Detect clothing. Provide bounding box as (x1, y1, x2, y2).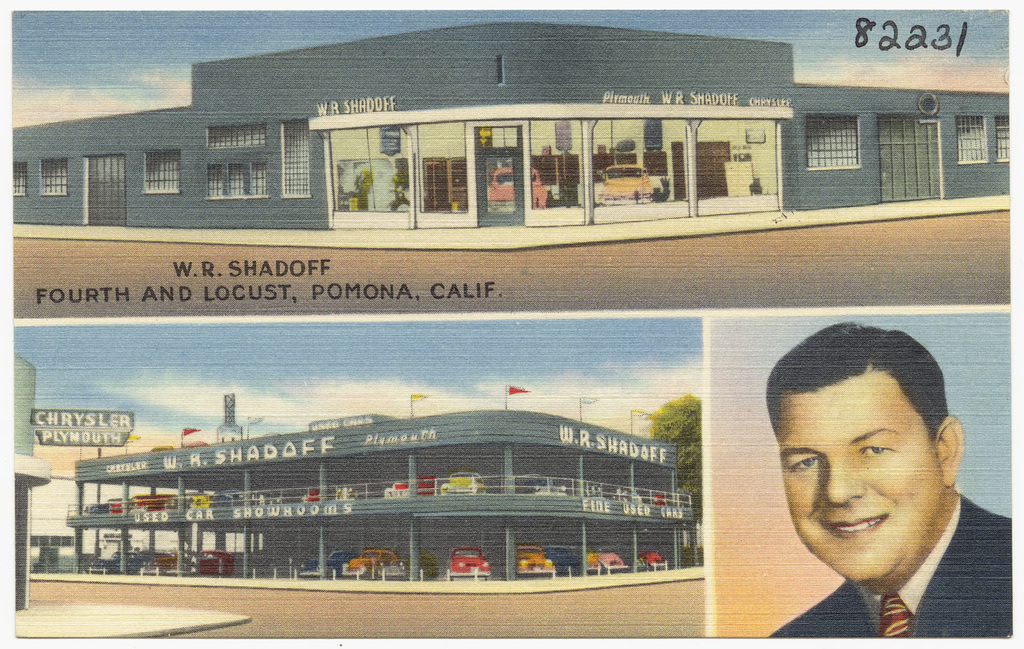
(771, 495, 1021, 646).
